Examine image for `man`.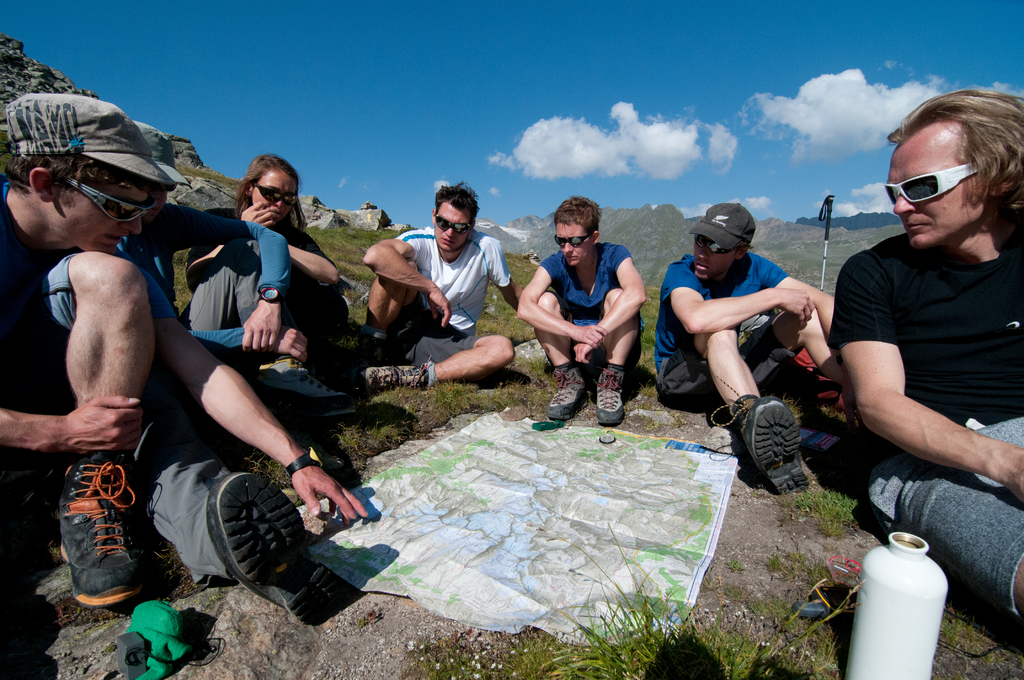
Examination result: {"x1": 810, "y1": 105, "x2": 1023, "y2": 590}.
